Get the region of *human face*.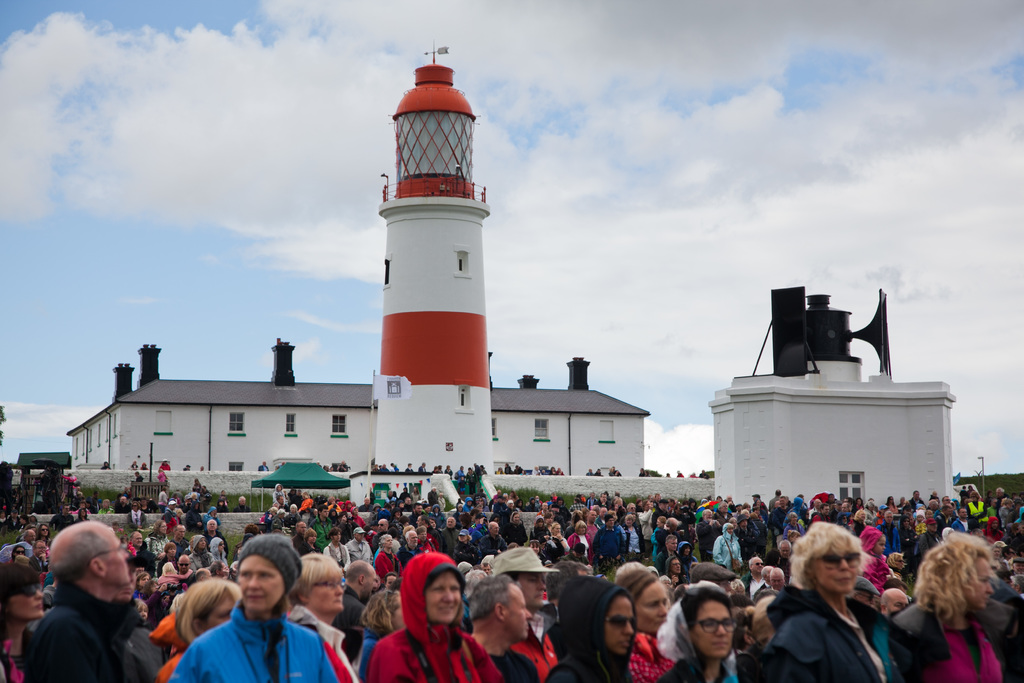
region(633, 582, 666, 636).
